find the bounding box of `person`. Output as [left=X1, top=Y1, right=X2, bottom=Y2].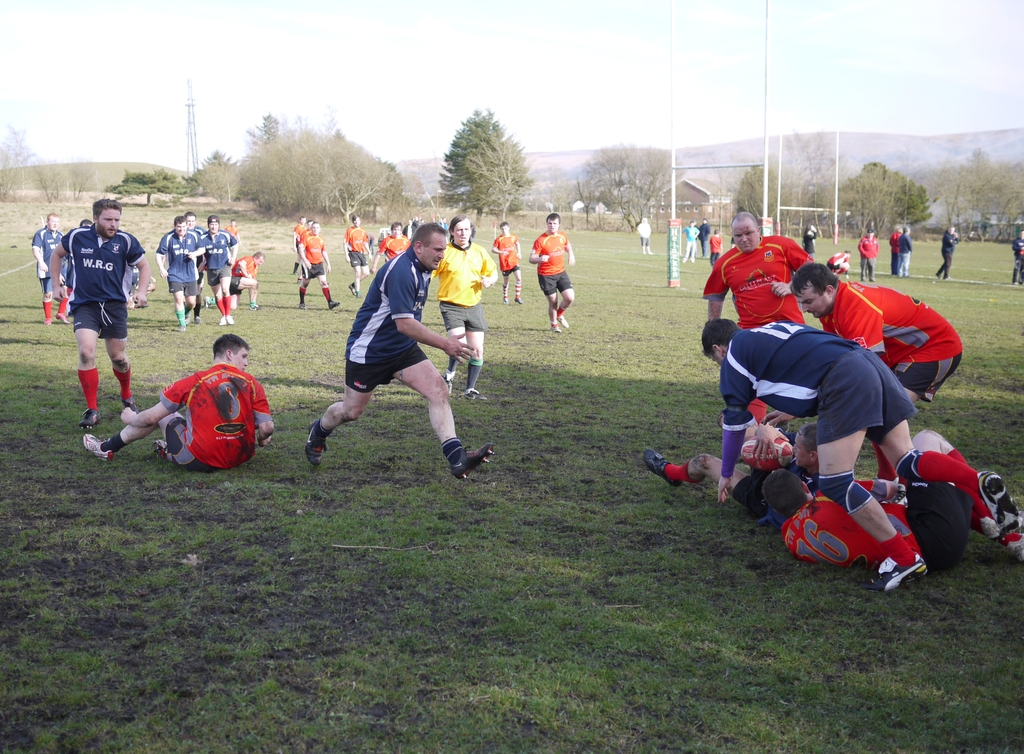
[left=893, top=224, right=919, bottom=281].
